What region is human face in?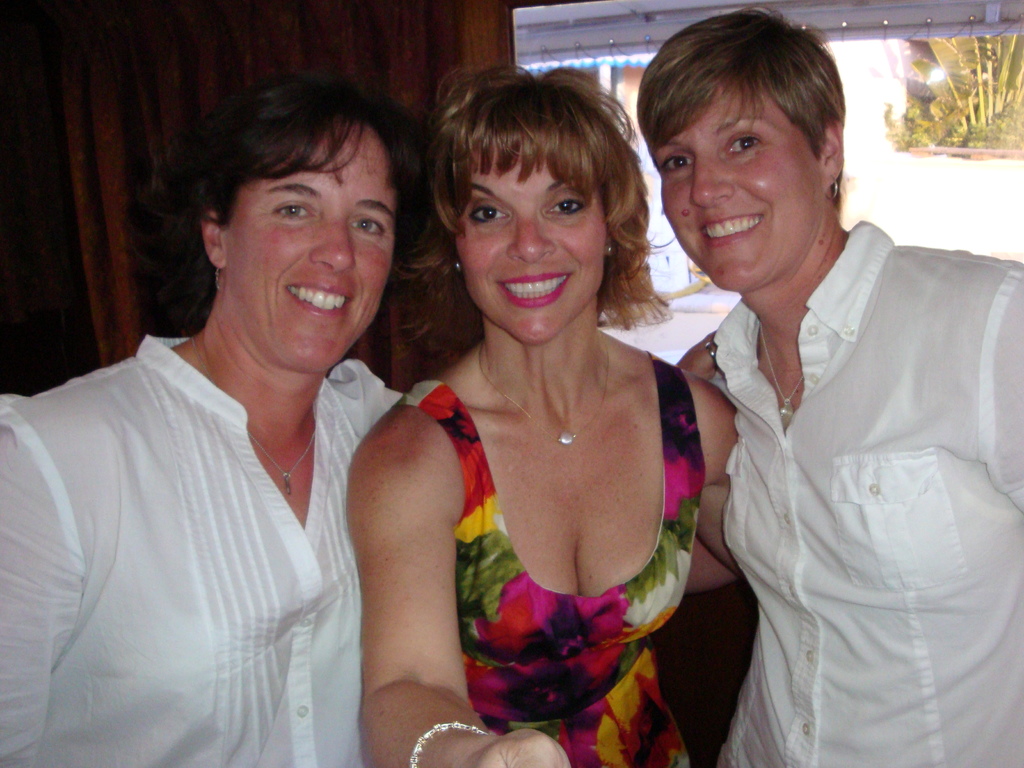
x1=456 y1=134 x2=606 y2=347.
